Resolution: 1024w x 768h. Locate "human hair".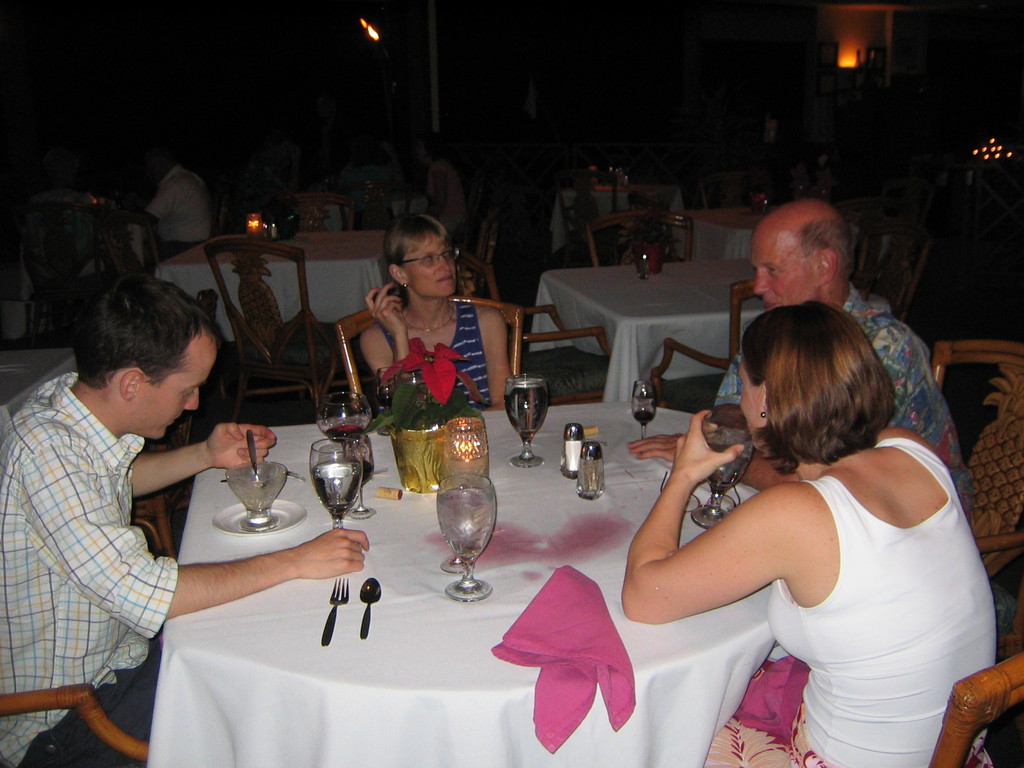
[70, 273, 226, 390].
